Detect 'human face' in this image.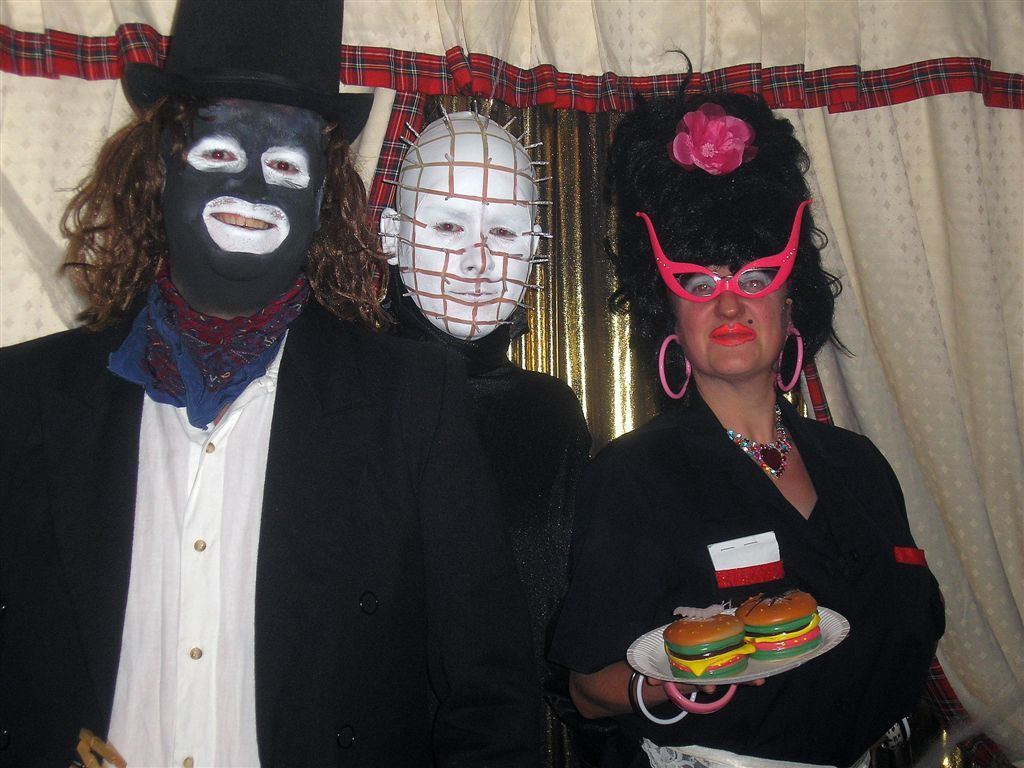
Detection: 672 259 788 379.
